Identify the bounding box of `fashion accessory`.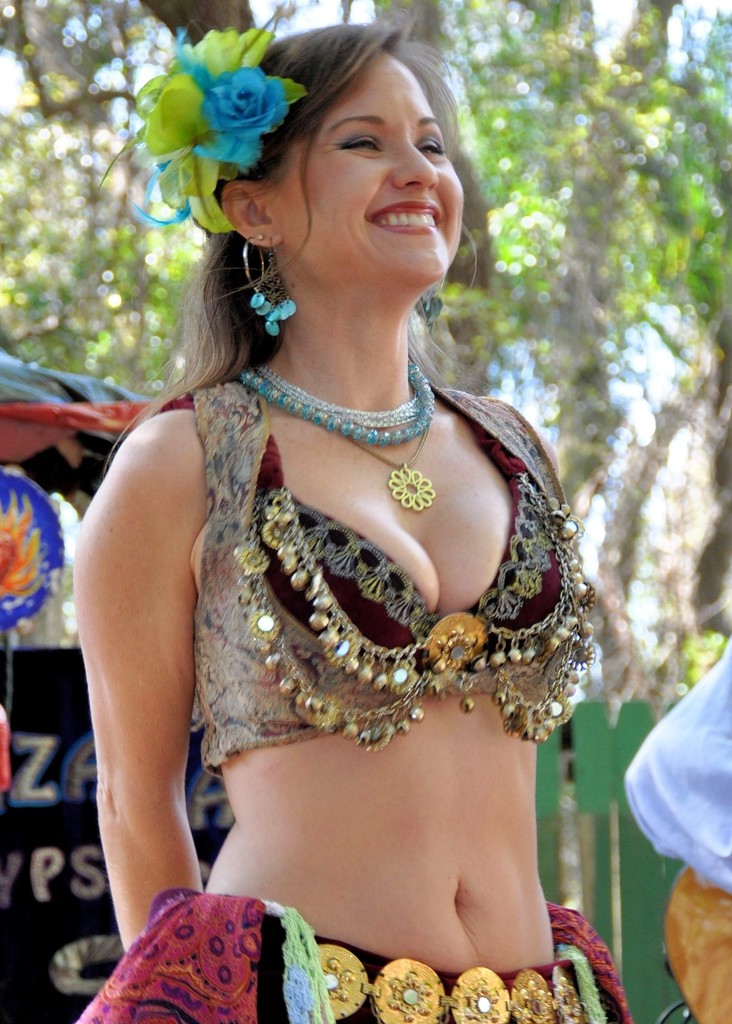
108 28 309 228.
